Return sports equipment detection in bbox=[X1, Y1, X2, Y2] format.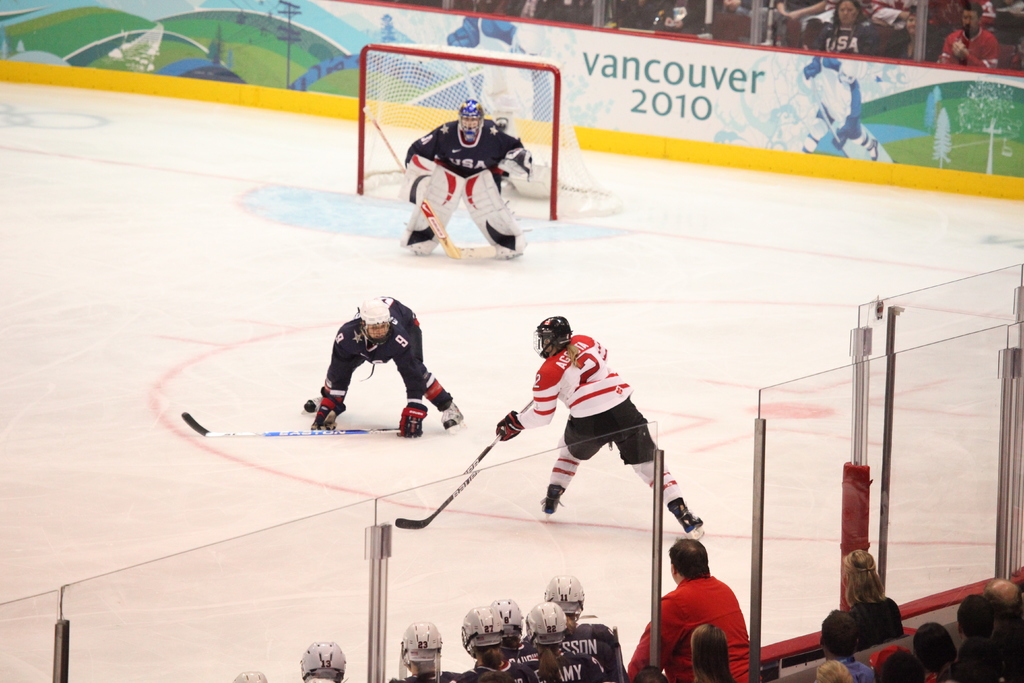
bbox=[539, 486, 569, 518].
